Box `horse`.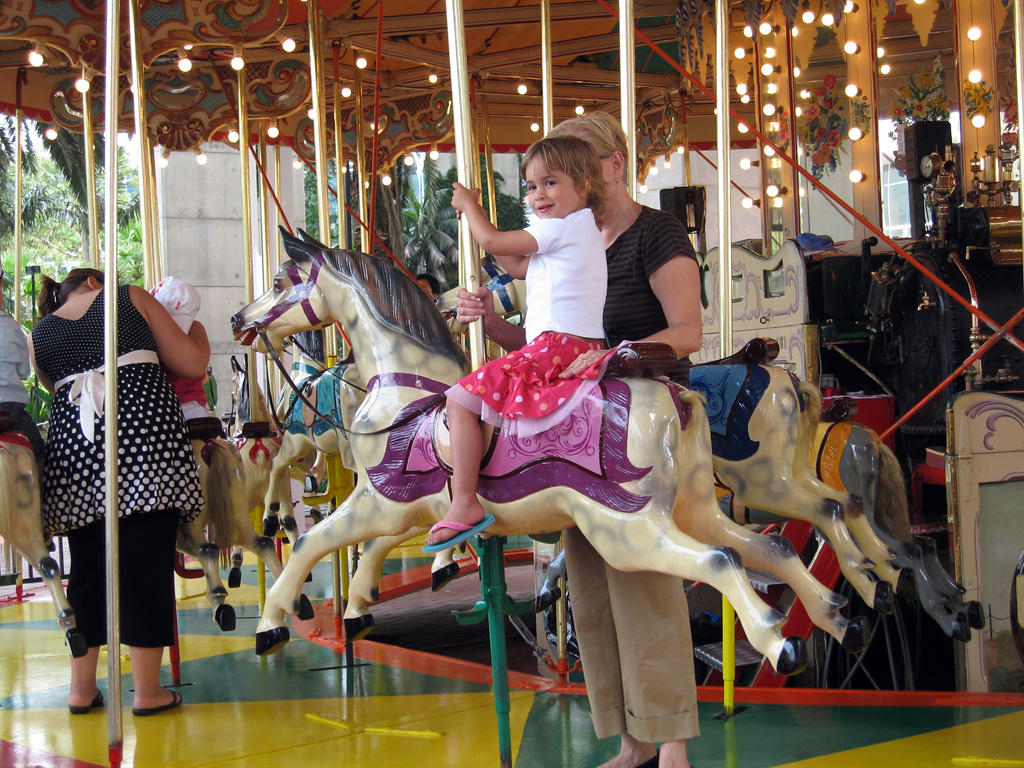
<bbox>712, 426, 987, 639</bbox>.
